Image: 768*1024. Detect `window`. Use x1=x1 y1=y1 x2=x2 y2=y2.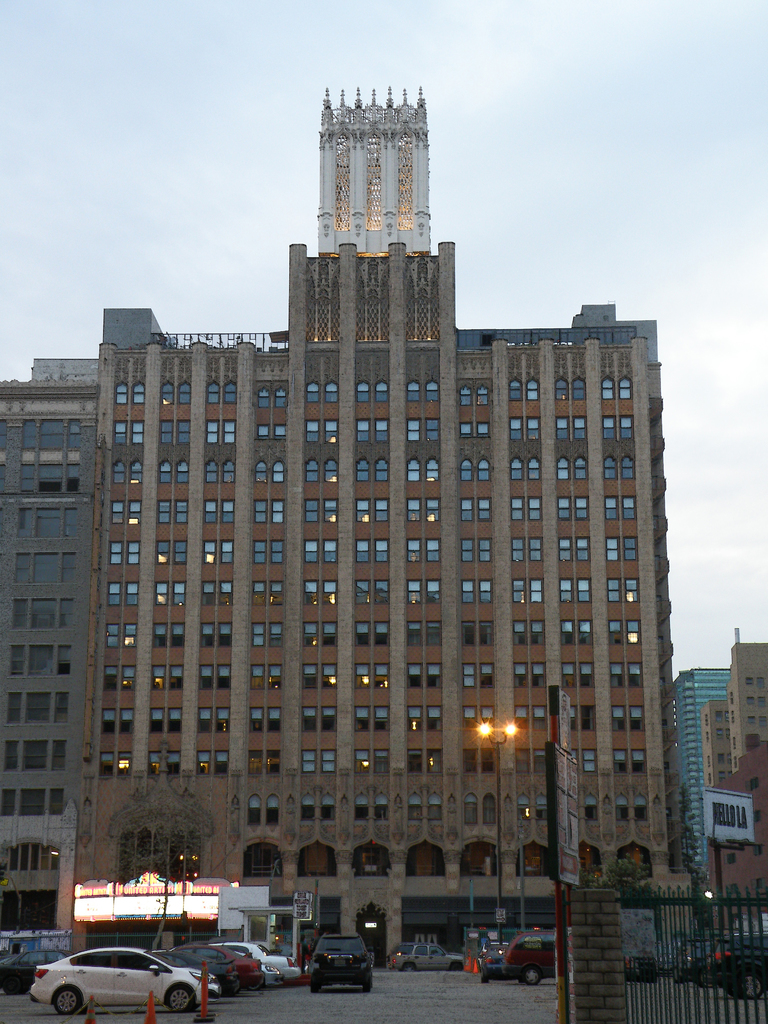
x1=725 y1=853 x2=735 y2=863.
